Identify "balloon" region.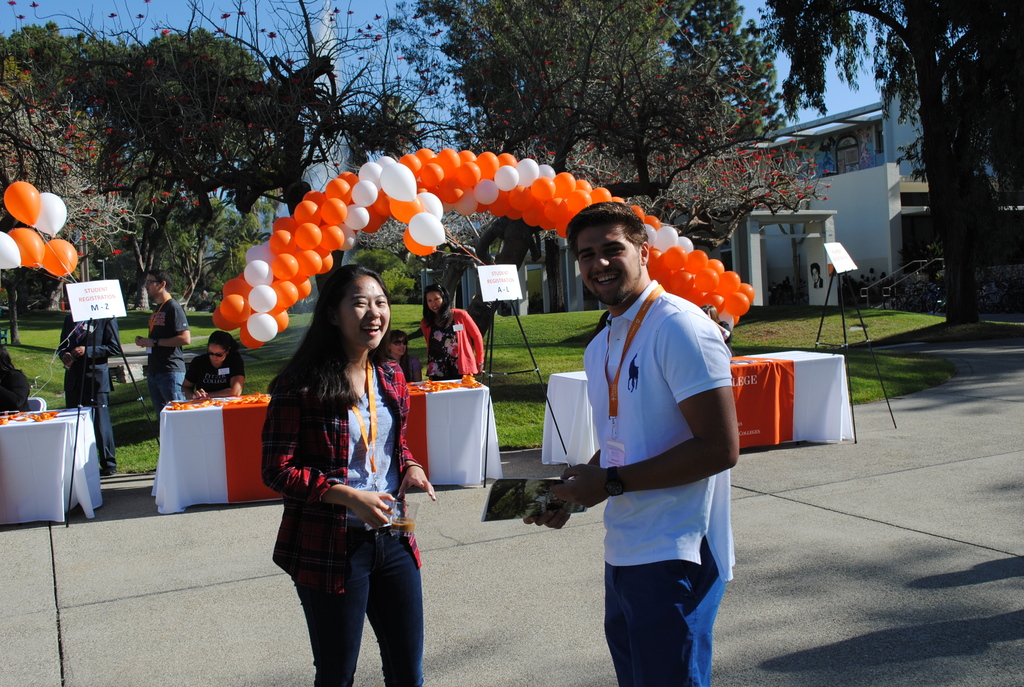
Region: box(6, 180, 42, 223).
